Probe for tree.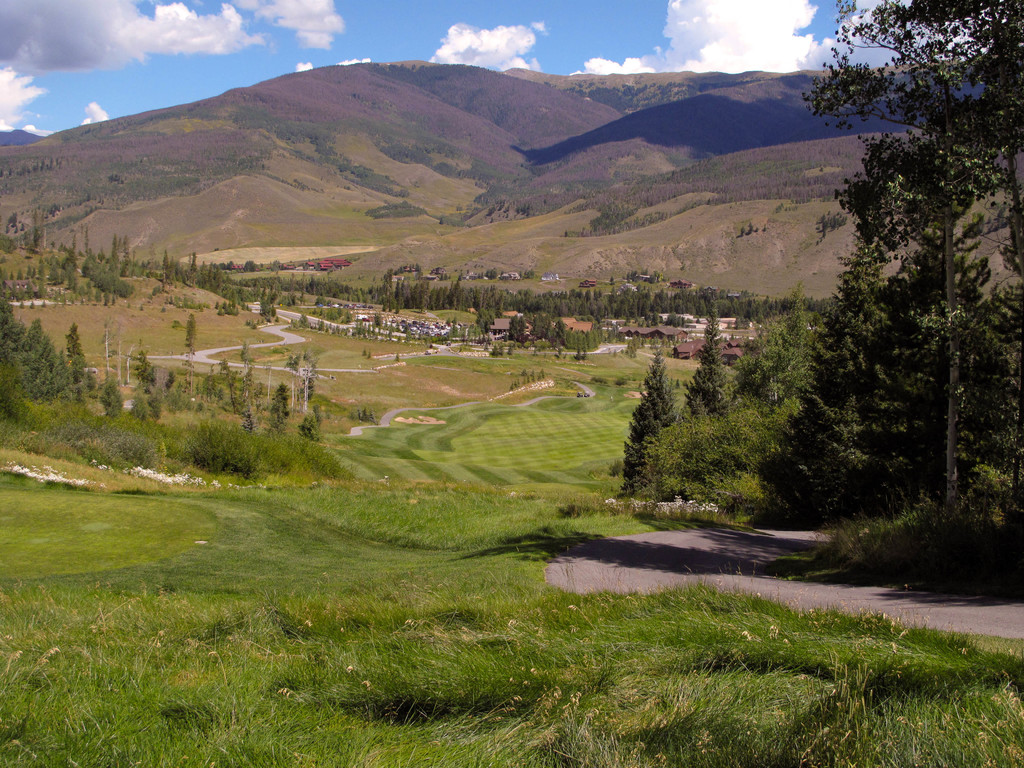
Probe result: 290 348 319 412.
